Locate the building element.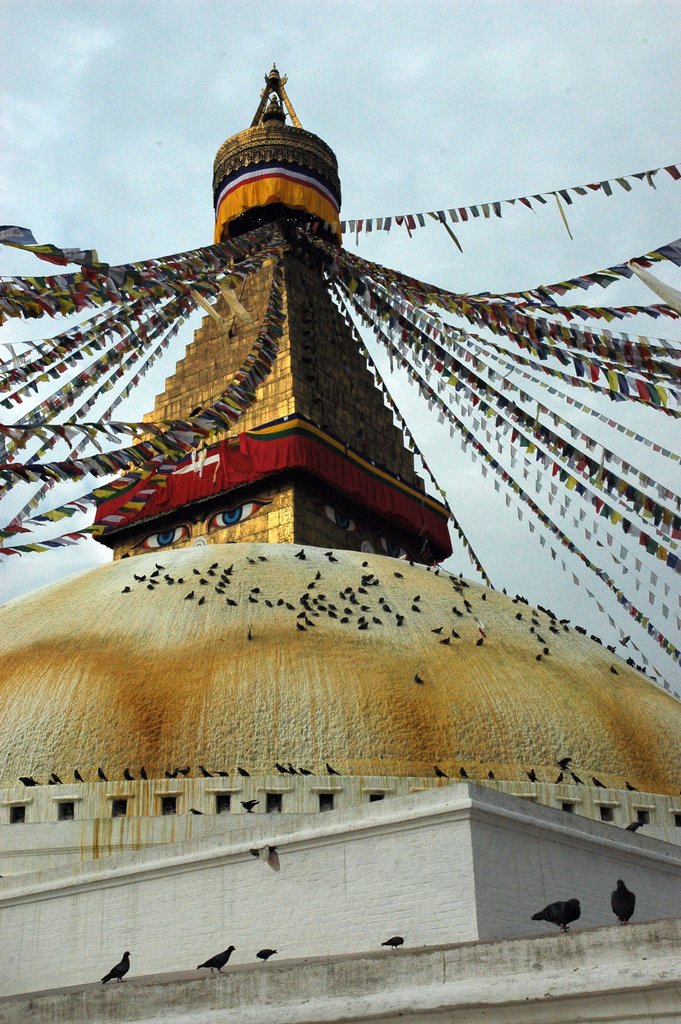
Element bbox: [x1=0, y1=66, x2=680, y2=1023].
